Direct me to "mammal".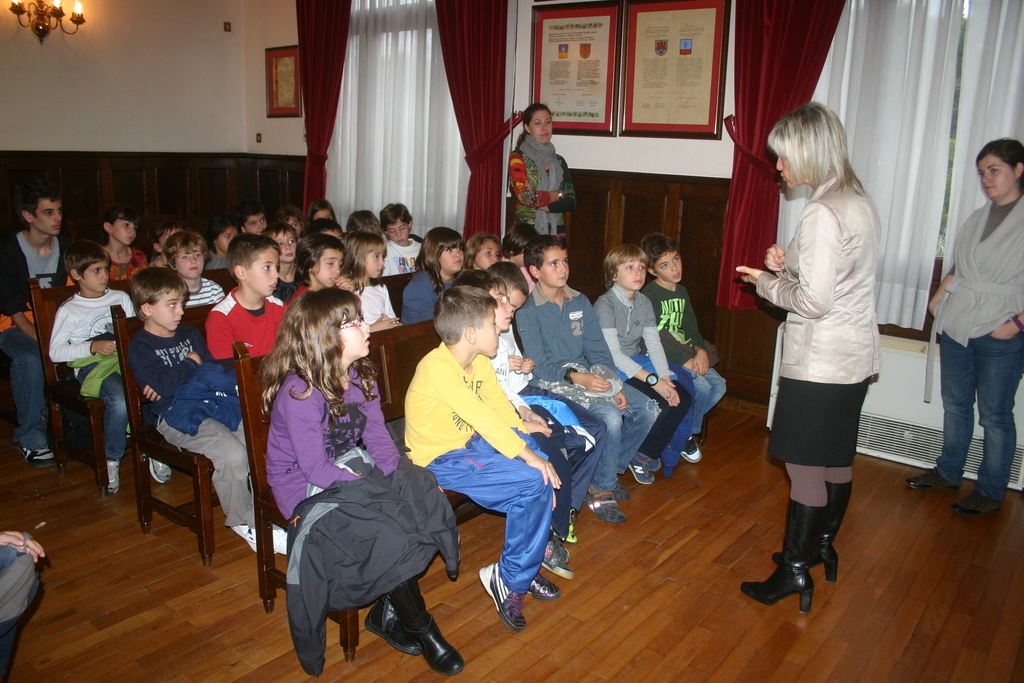
Direction: 455,229,506,286.
